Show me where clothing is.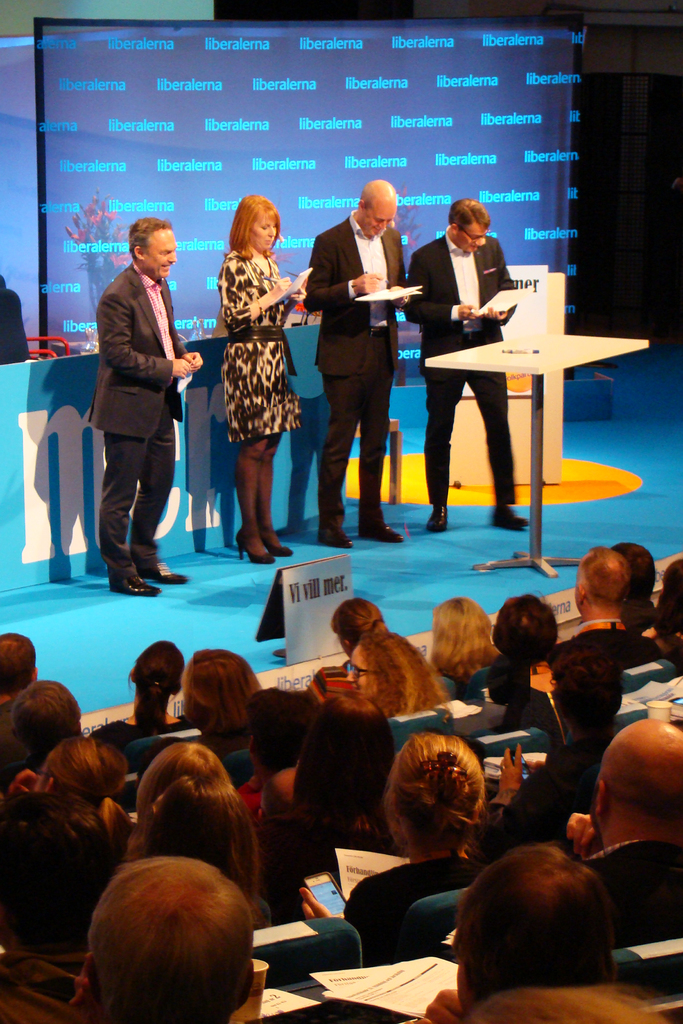
clothing is at 302, 204, 413, 540.
